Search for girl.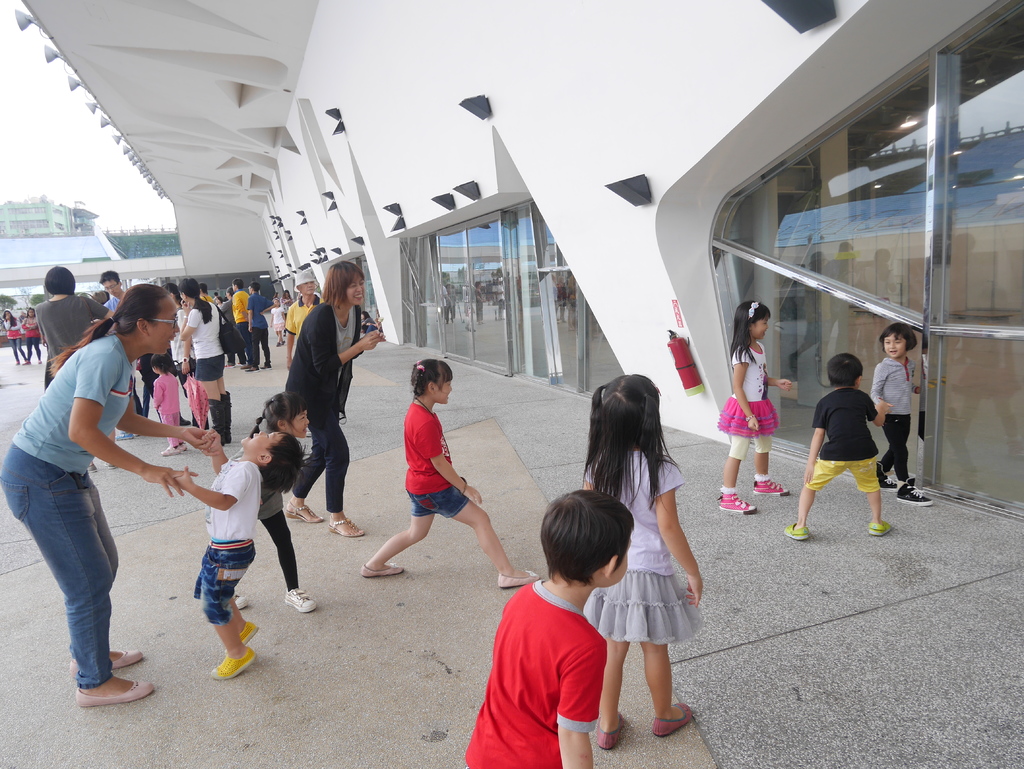
Found at [21,308,42,362].
